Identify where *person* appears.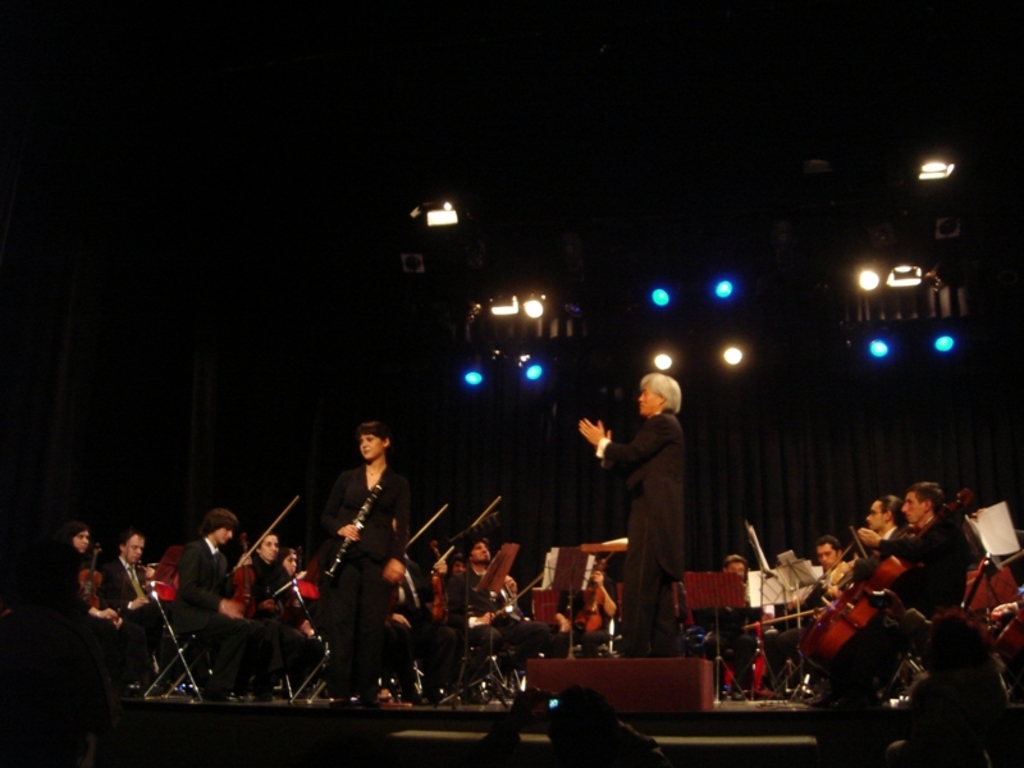
Appears at [x1=826, y1=486, x2=996, y2=694].
